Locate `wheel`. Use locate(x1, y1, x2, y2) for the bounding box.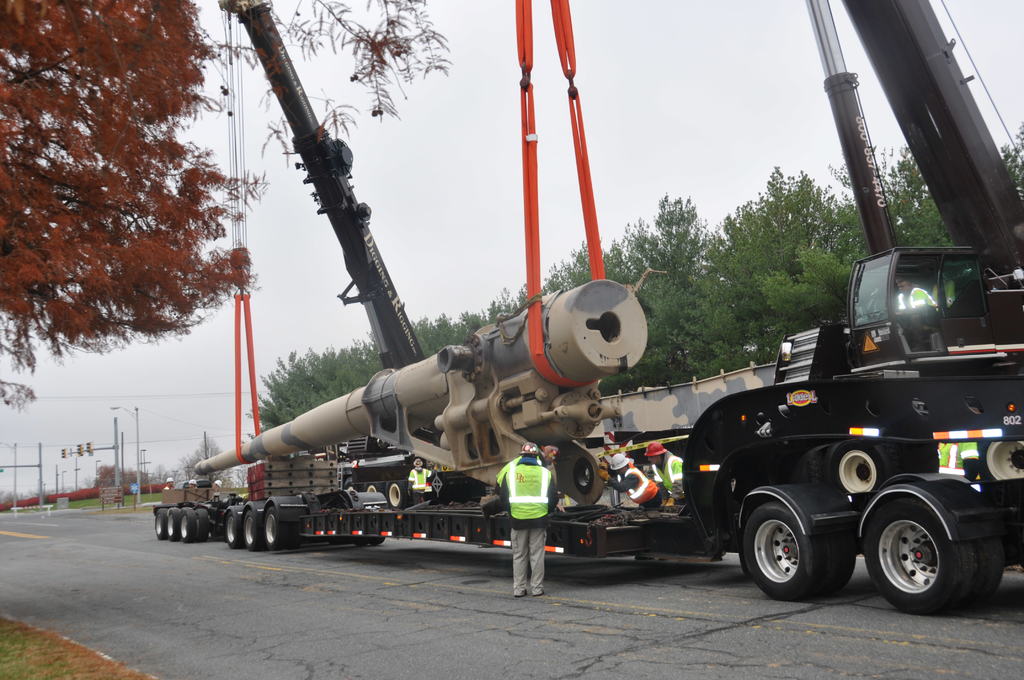
locate(972, 441, 1023, 477).
